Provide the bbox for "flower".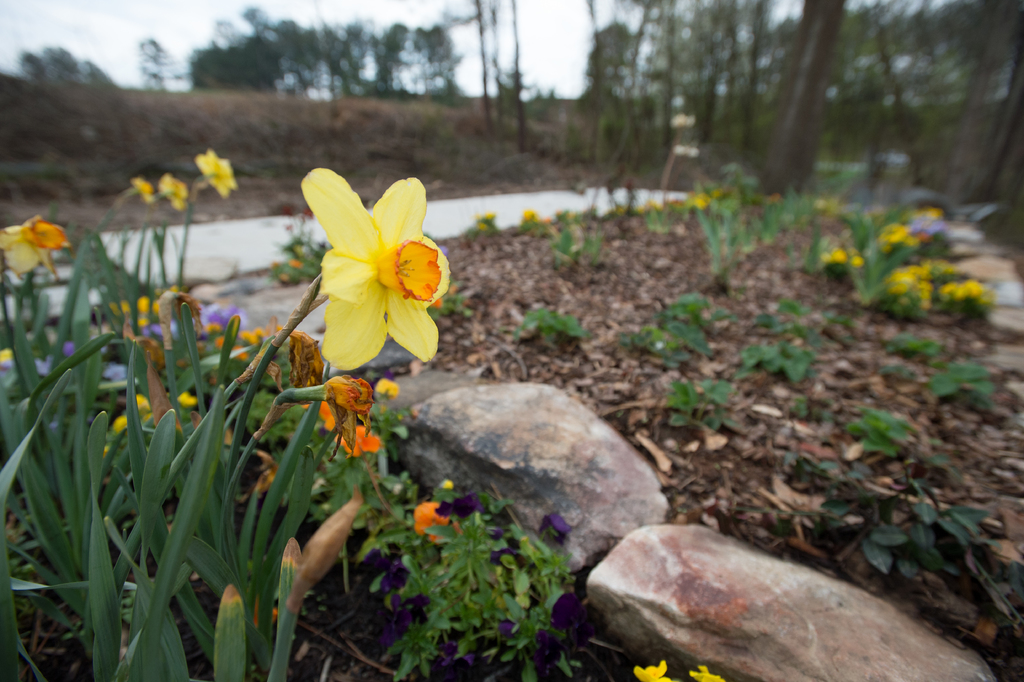
l=133, t=394, r=156, b=412.
